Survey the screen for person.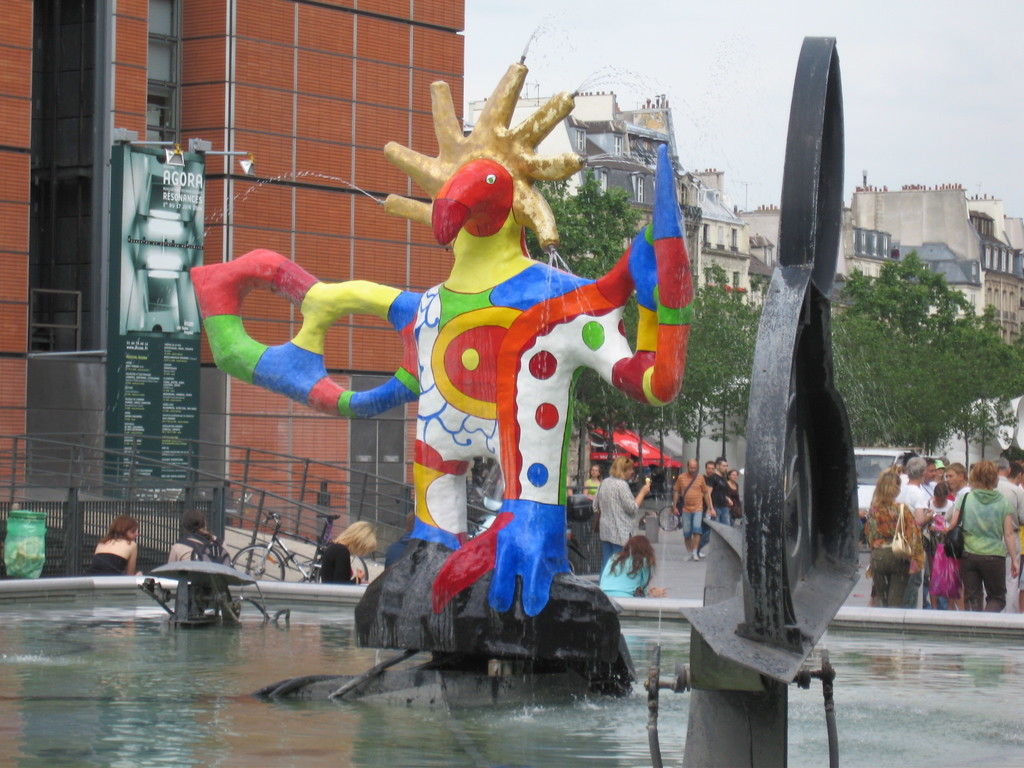
Survey found: Rect(700, 455, 735, 561).
